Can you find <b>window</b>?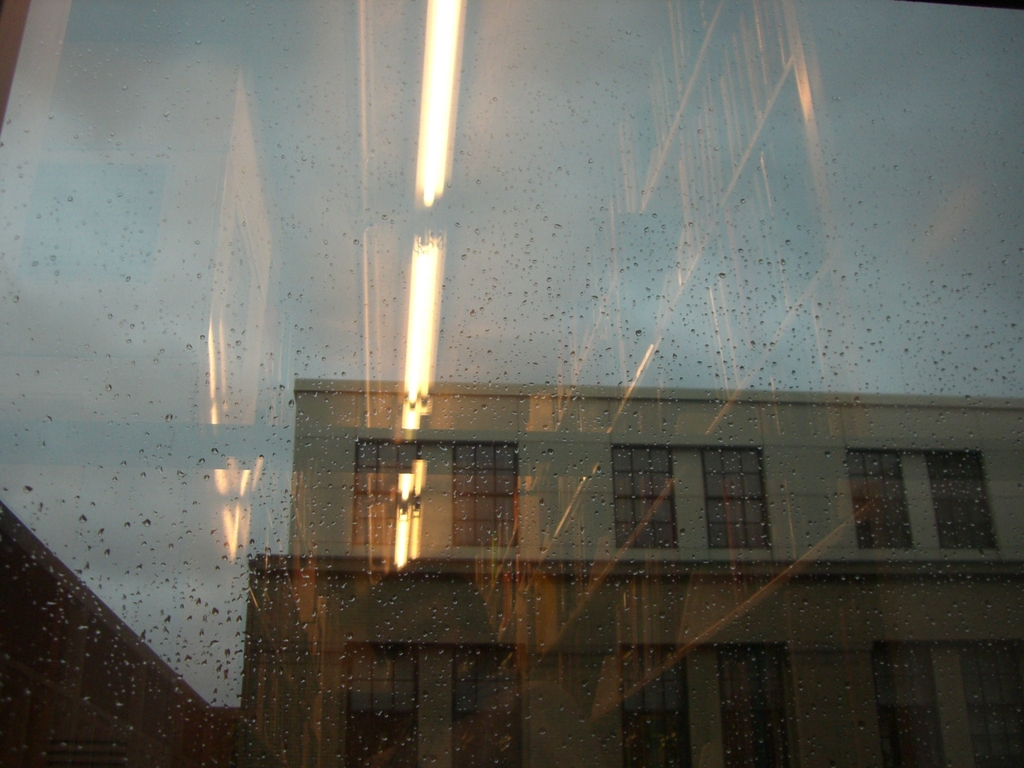
Yes, bounding box: x1=452 y1=442 x2=519 y2=548.
